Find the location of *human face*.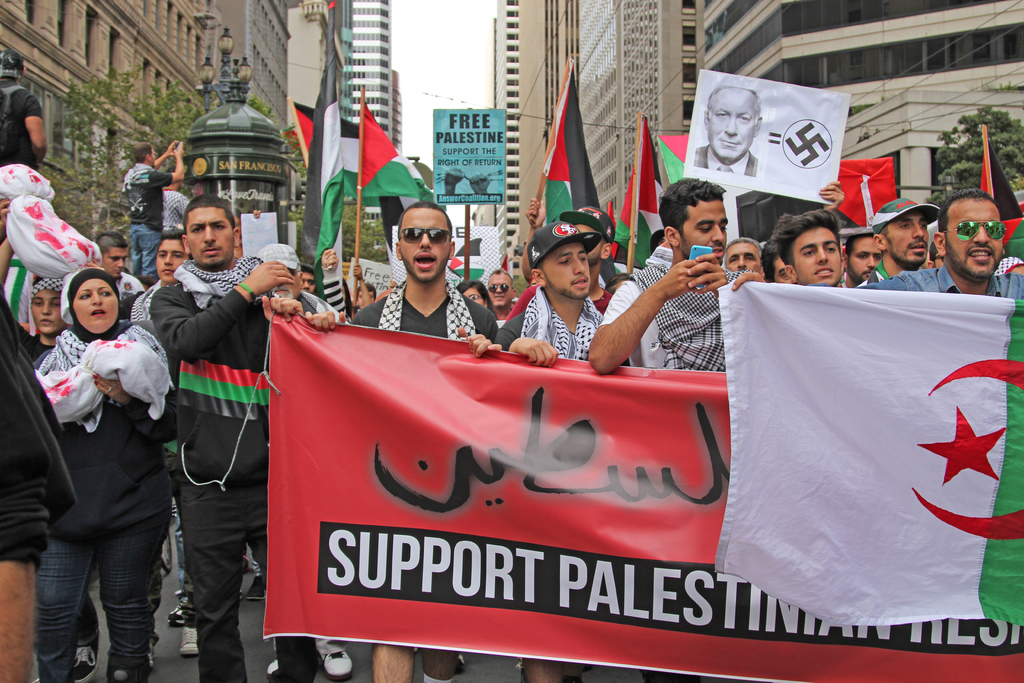
Location: detection(491, 268, 515, 306).
